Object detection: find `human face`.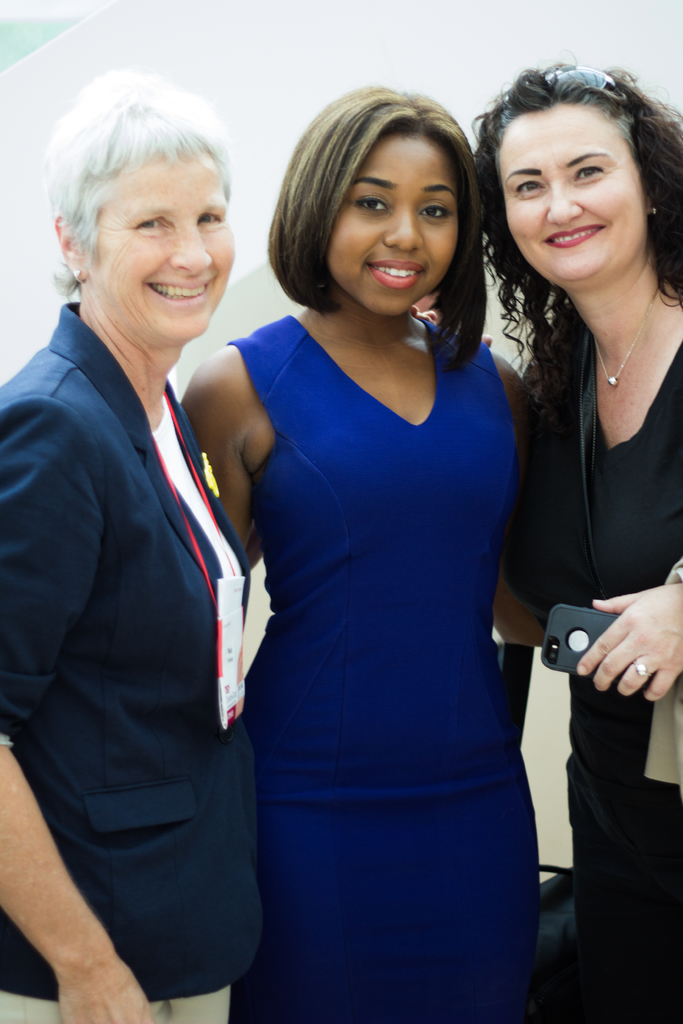
locate(92, 149, 234, 342).
